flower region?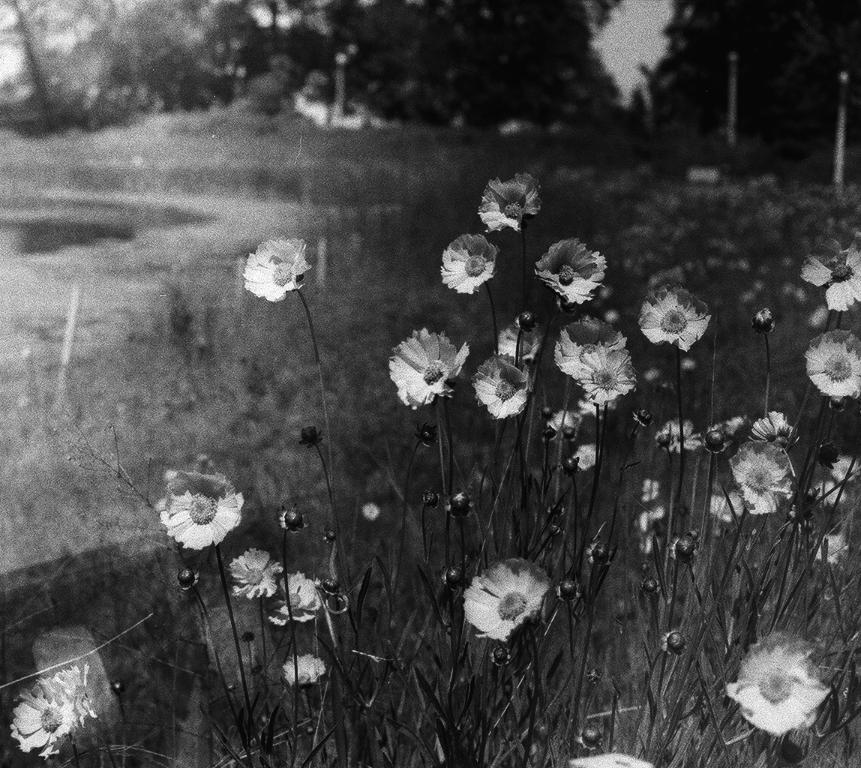
Rect(464, 553, 555, 651)
